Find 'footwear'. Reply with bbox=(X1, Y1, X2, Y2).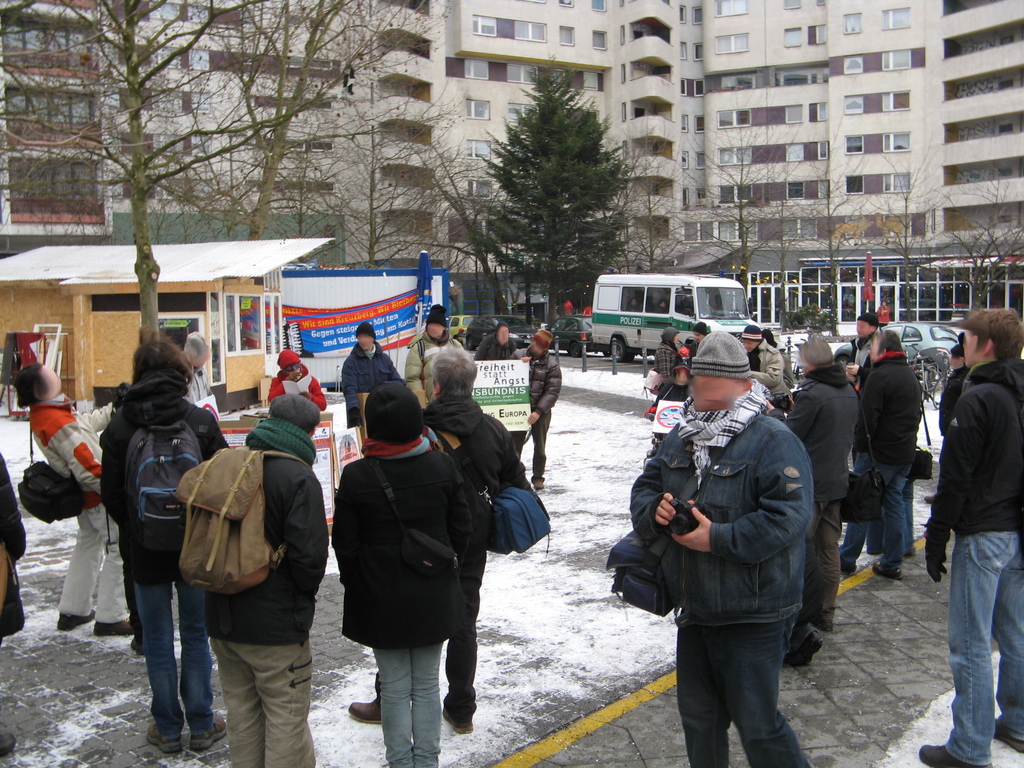
bbox=(1, 732, 15, 757).
